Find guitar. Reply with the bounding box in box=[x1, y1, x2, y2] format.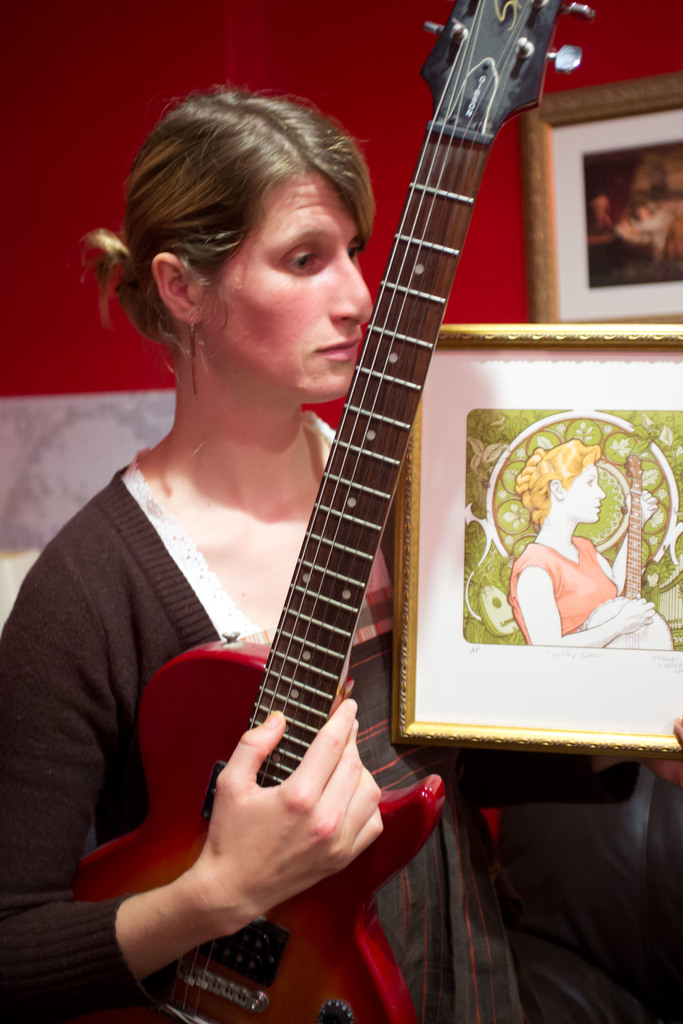
box=[582, 452, 666, 650].
